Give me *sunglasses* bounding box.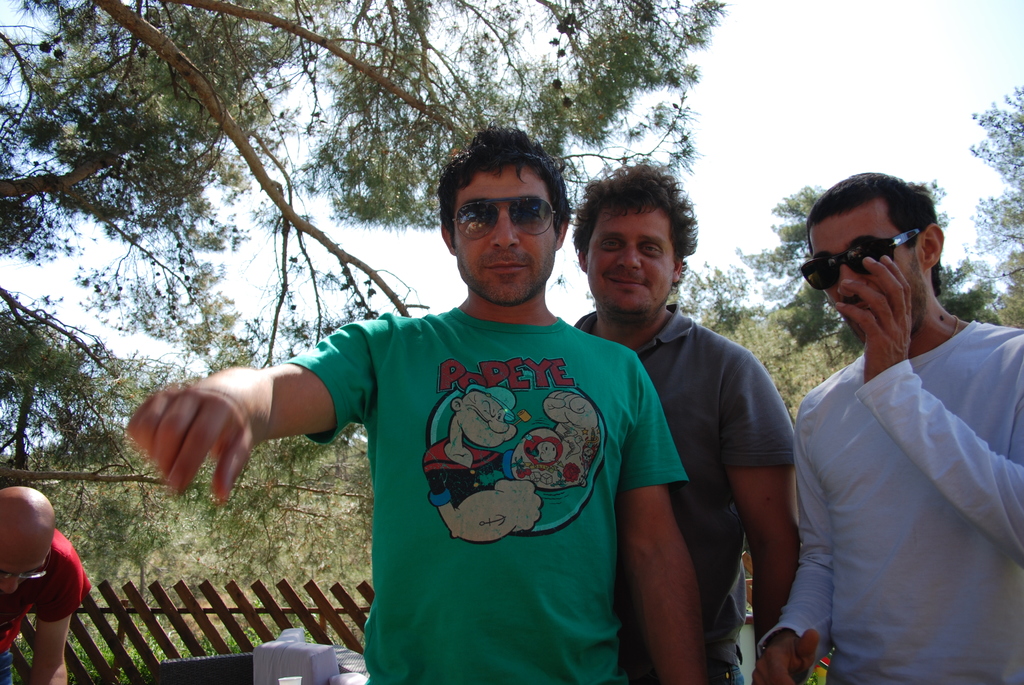
bbox=(800, 226, 923, 291).
